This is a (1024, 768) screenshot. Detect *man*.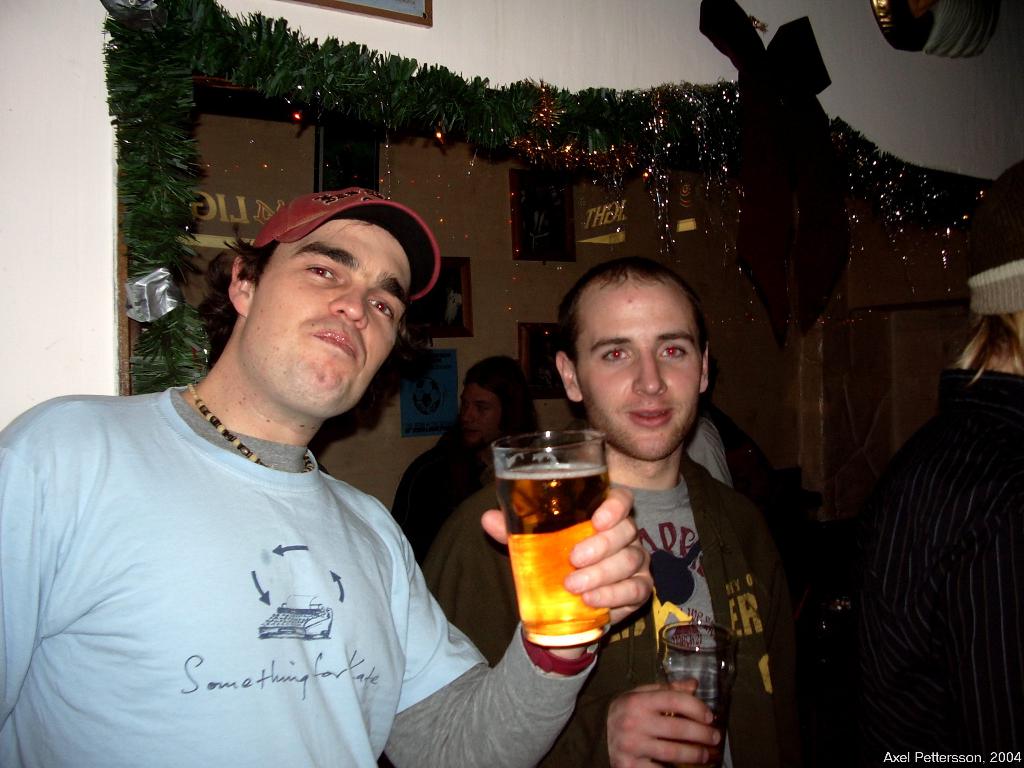
0/186/671/767.
